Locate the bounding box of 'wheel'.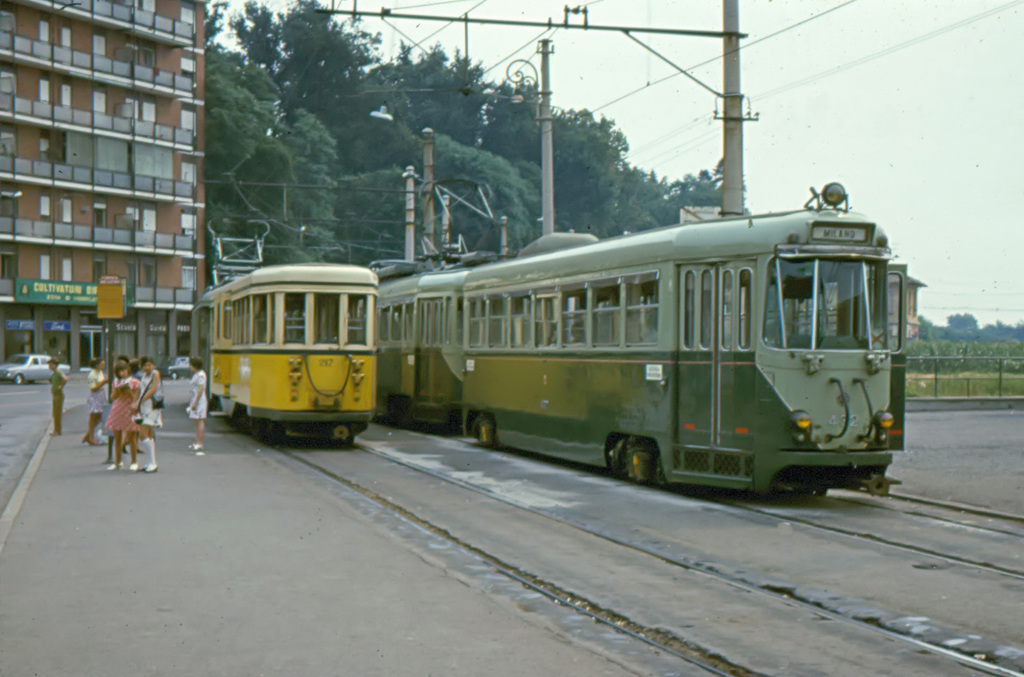
Bounding box: region(476, 410, 503, 446).
